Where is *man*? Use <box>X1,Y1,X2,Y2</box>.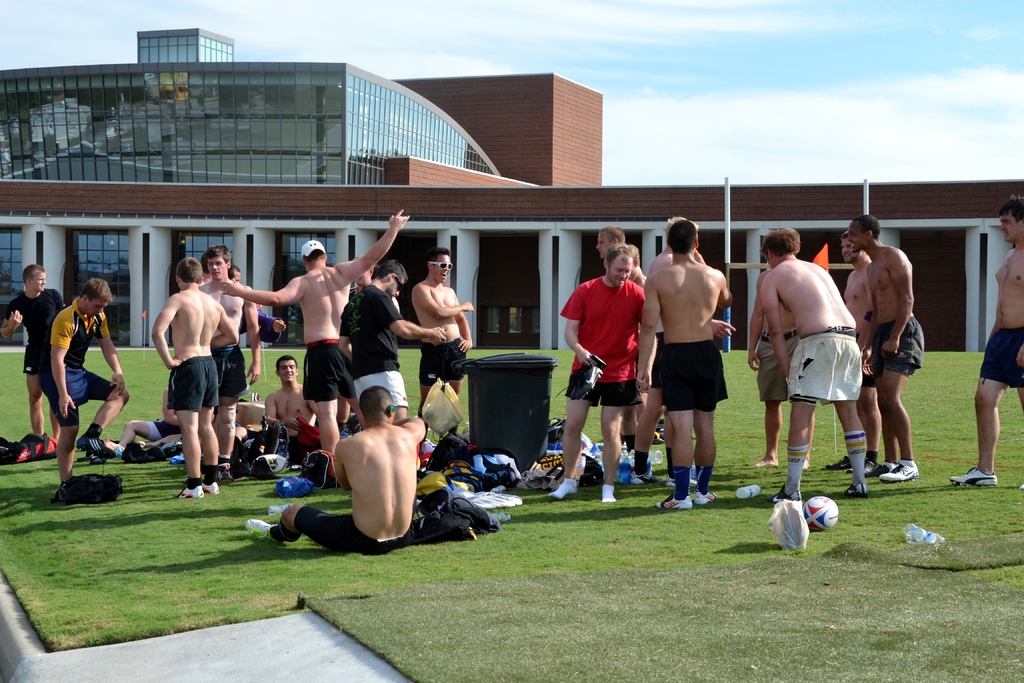
<box>590,222,631,267</box>.
